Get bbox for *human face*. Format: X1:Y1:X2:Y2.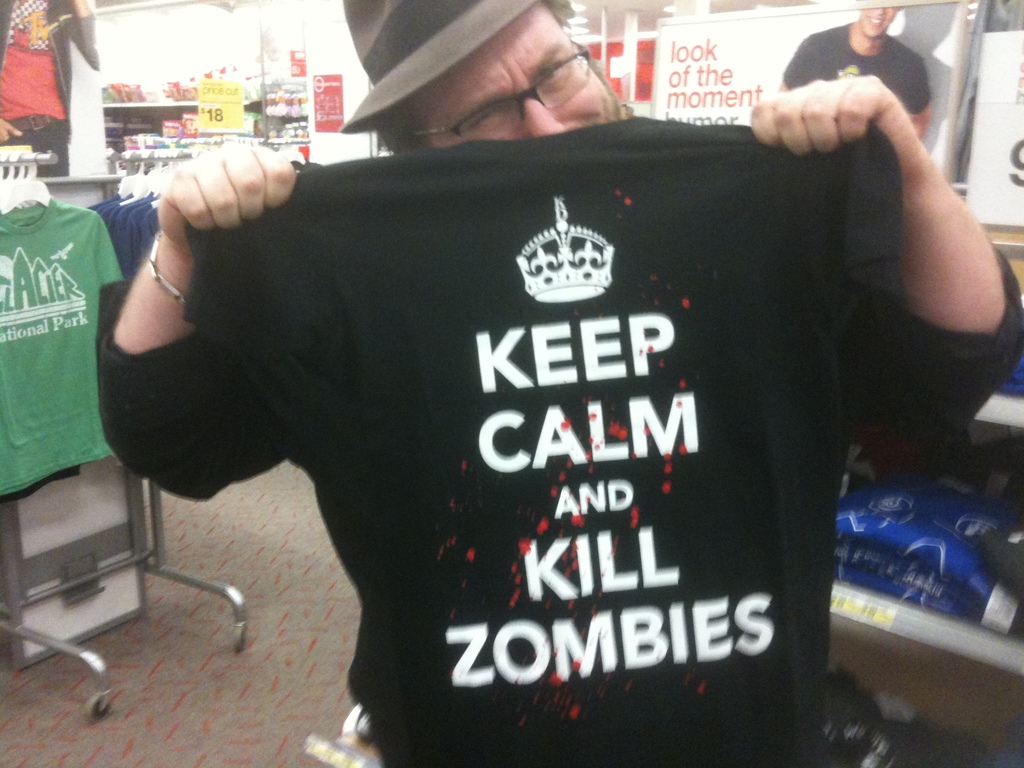
855:4:903:36.
